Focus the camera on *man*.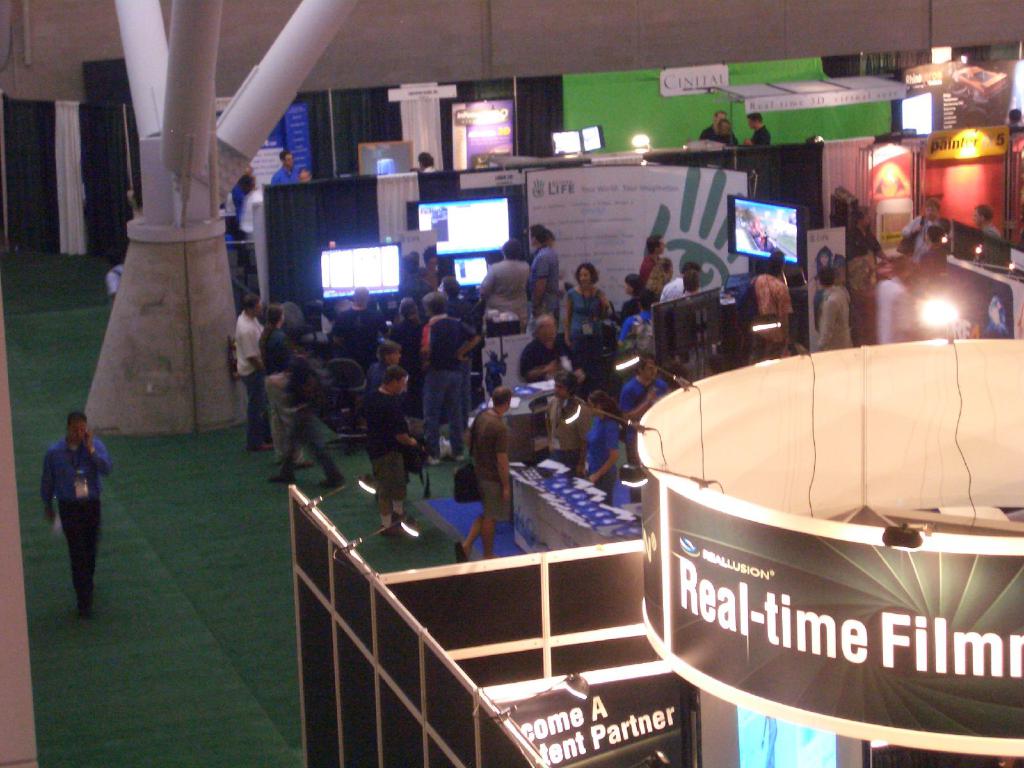
Focus region: region(473, 236, 534, 336).
